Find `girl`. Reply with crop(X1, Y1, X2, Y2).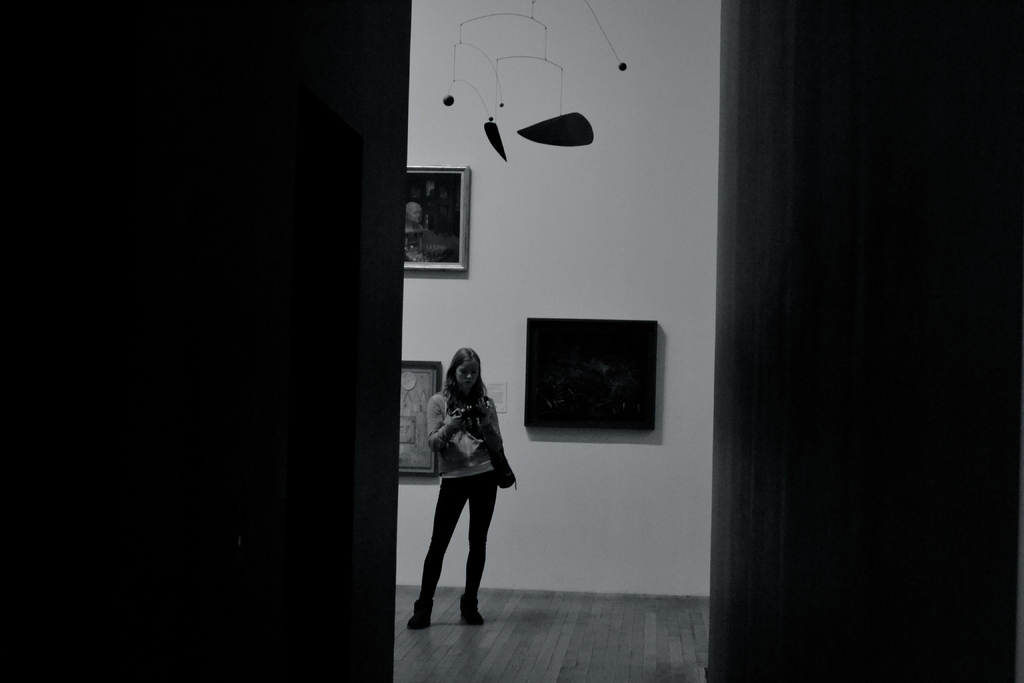
crop(403, 342, 515, 630).
